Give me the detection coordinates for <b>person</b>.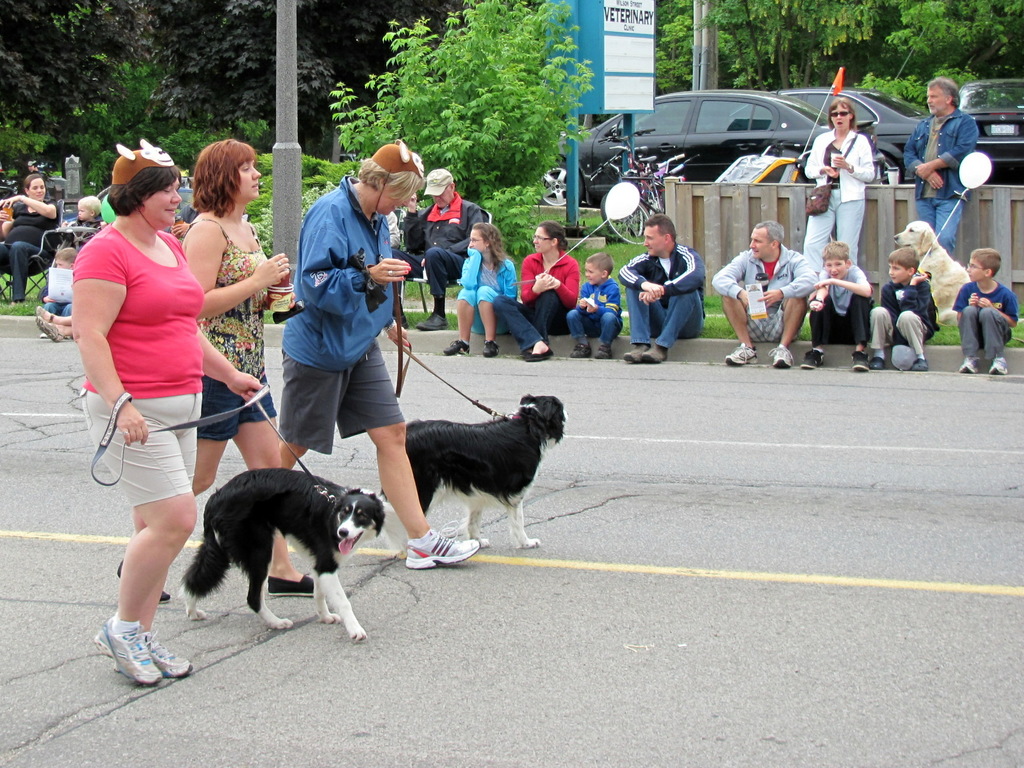
[63, 196, 107, 257].
